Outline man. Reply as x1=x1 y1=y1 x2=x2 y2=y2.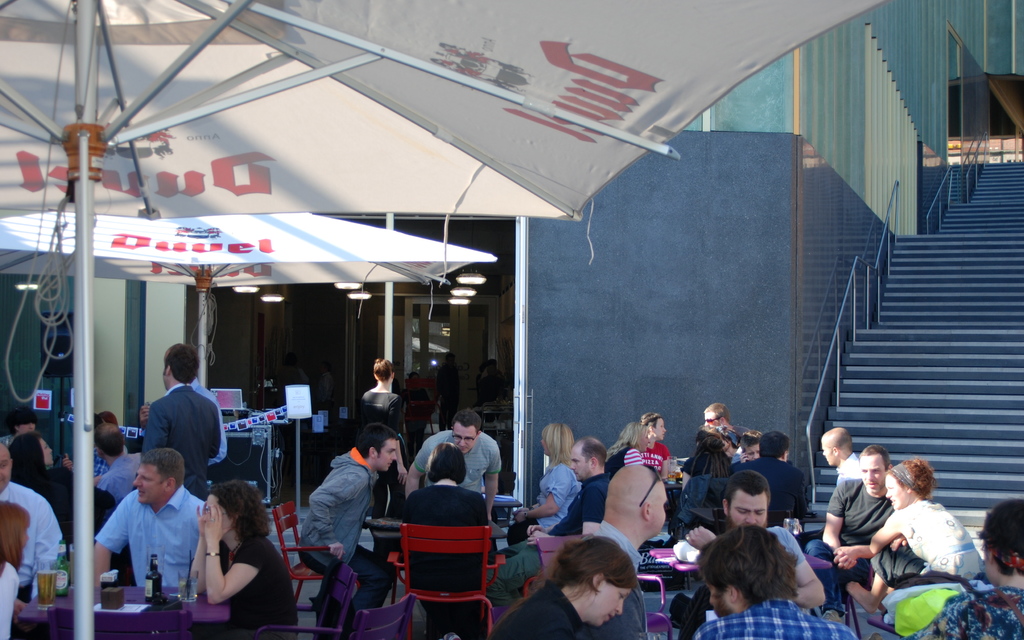
x1=827 y1=427 x2=856 y2=479.
